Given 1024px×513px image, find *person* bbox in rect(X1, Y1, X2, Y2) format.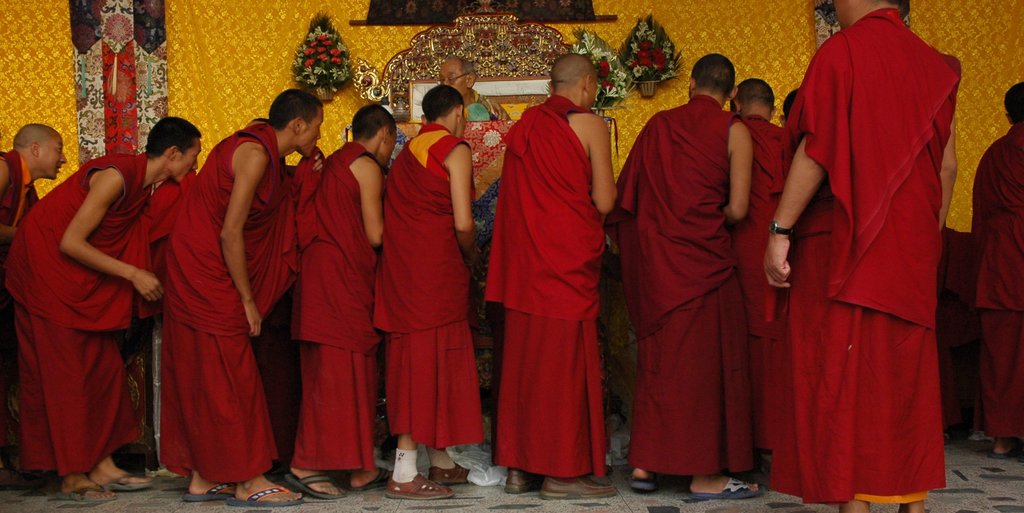
rect(0, 120, 70, 486).
